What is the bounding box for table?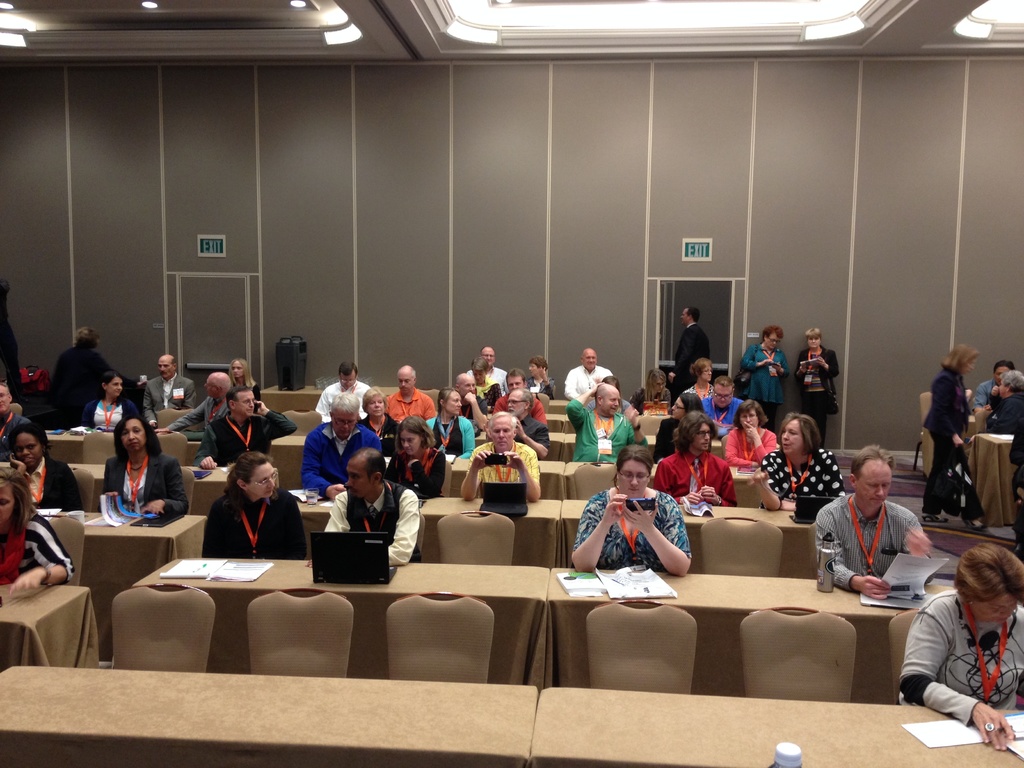
[668,498,826,577].
